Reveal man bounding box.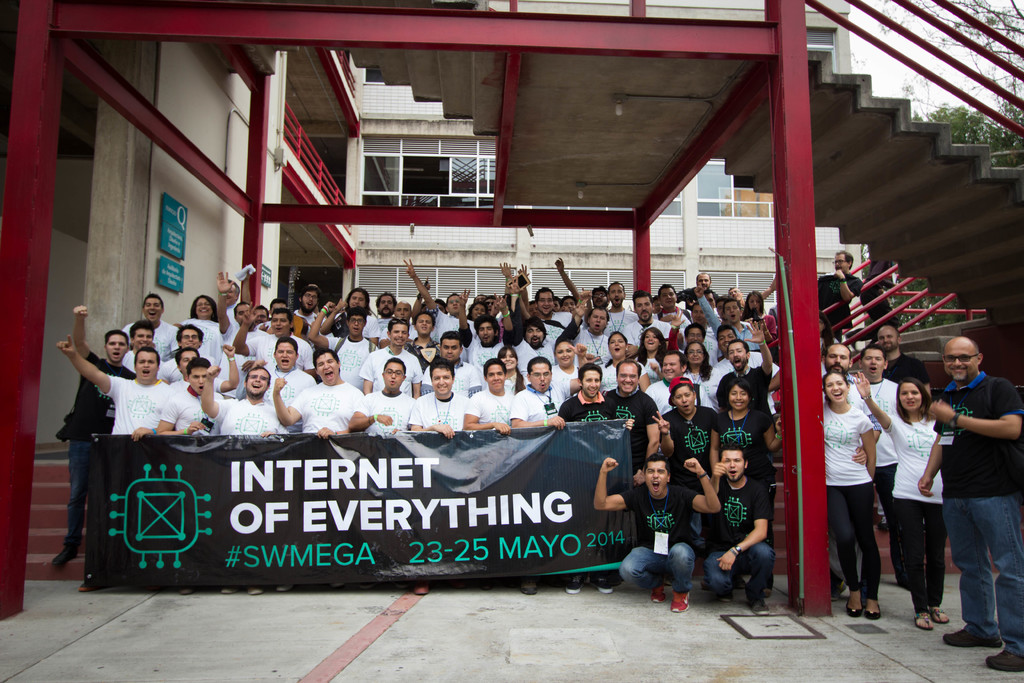
Revealed: pyautogui.locateOnScreen(505, 365, 599, 423).
